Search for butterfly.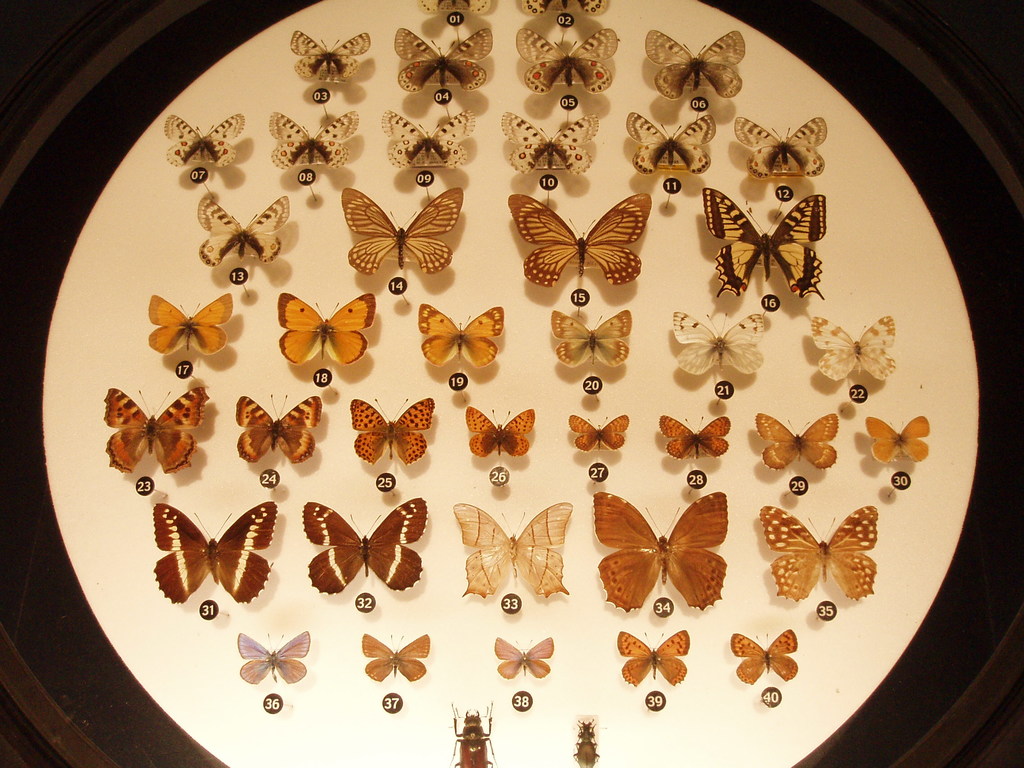
Found at <bbox>454, 506, 567, 598</bbox>.
